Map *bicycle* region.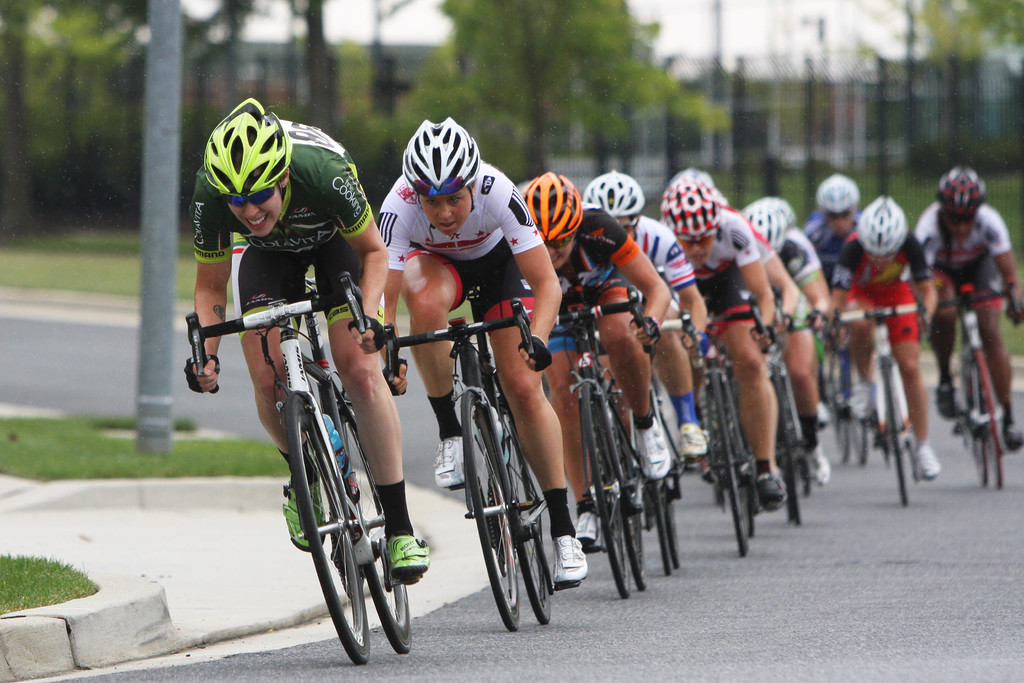
Mapped to <box>186,268,415,661</box>.
